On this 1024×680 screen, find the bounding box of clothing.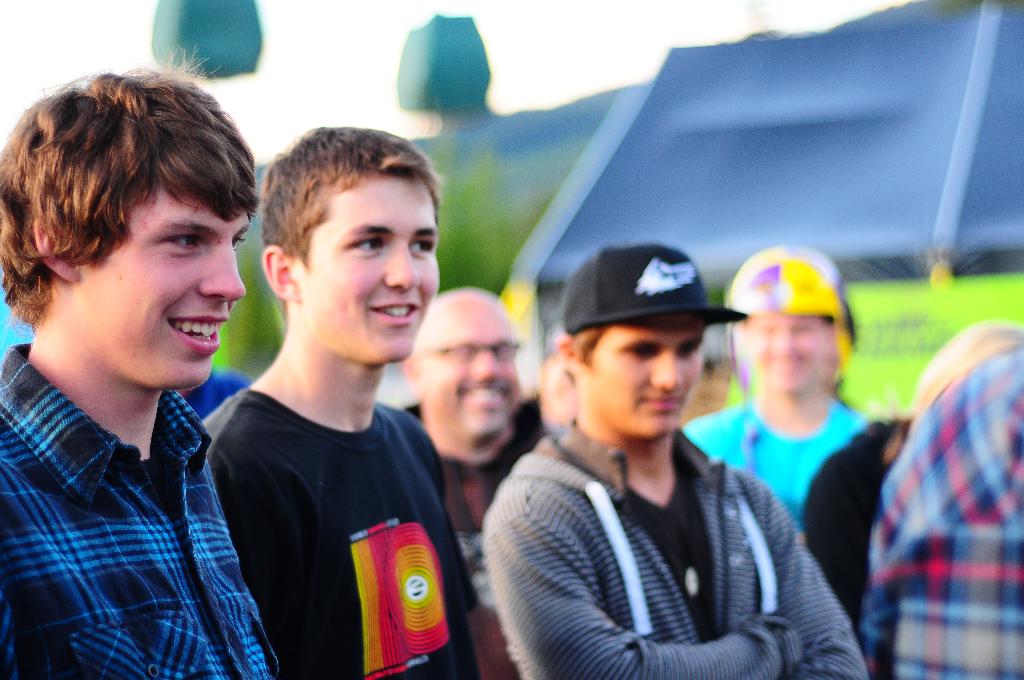
Bounding box: <box>185,364,254,423</box>.
